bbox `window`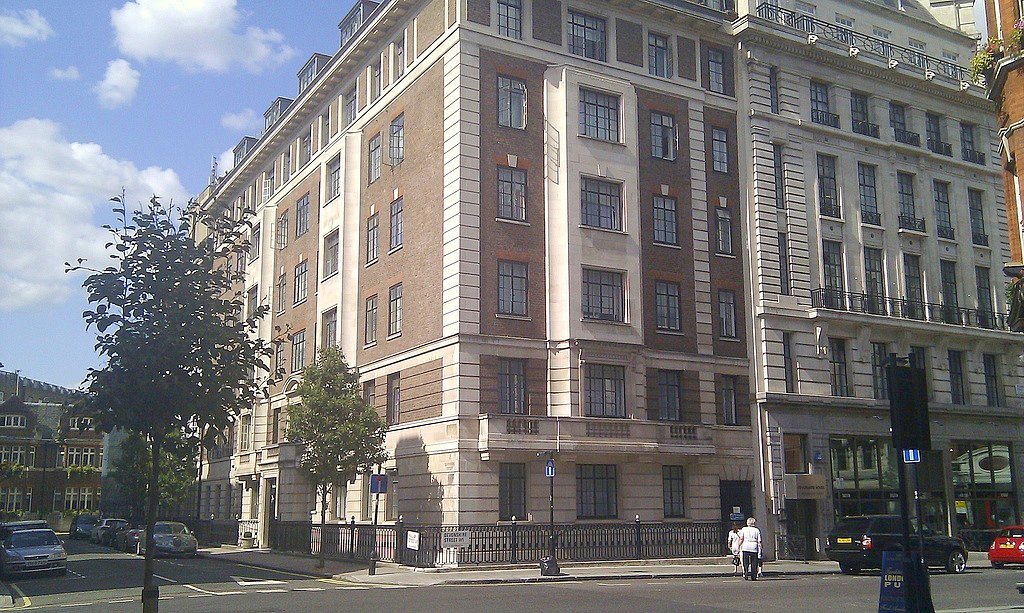
<region>850, 94, 875, 140</region>
